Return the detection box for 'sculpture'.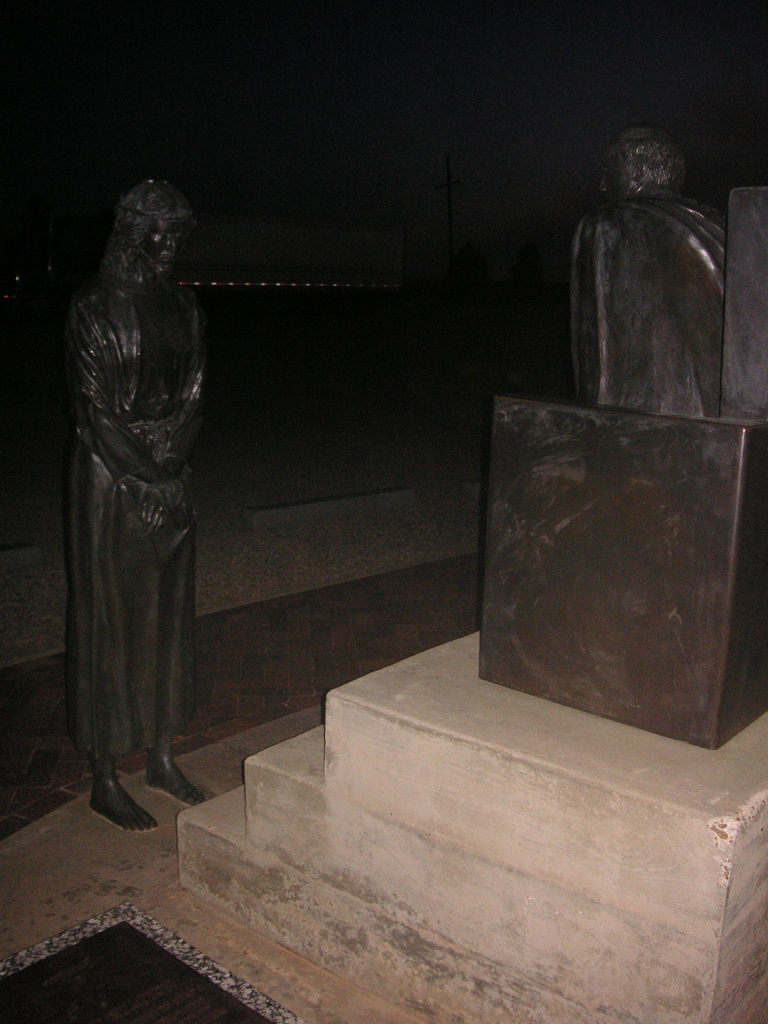
region(61, 169, 217, 834).
